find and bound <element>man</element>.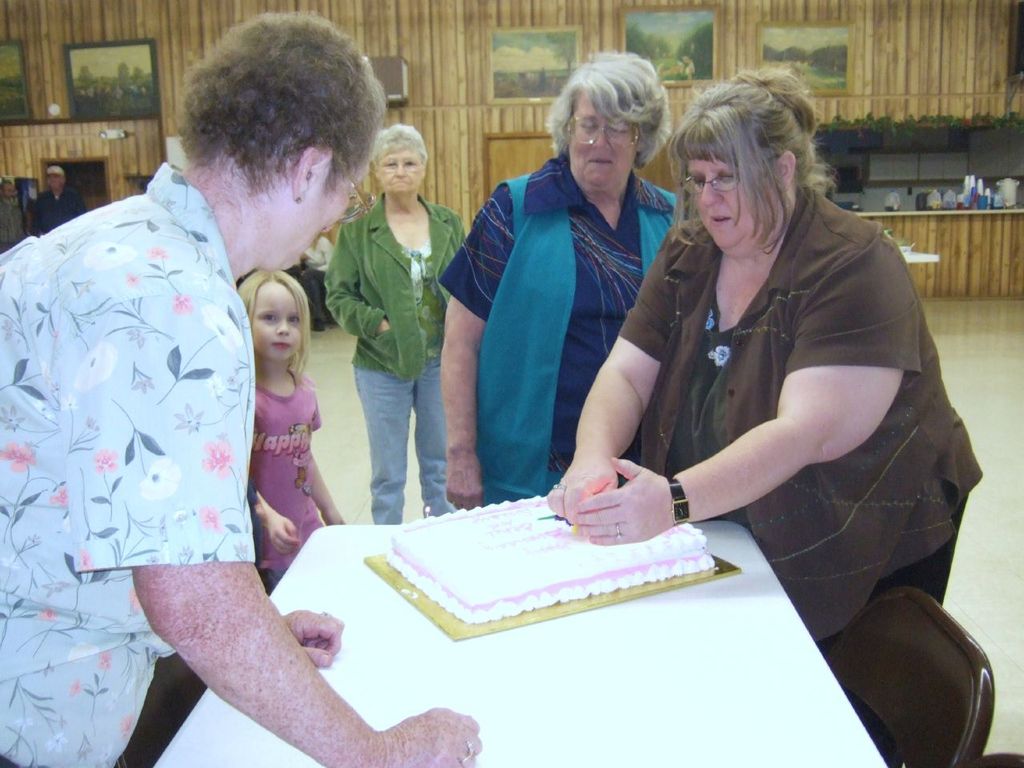
Bound: 0/178/24/256.
